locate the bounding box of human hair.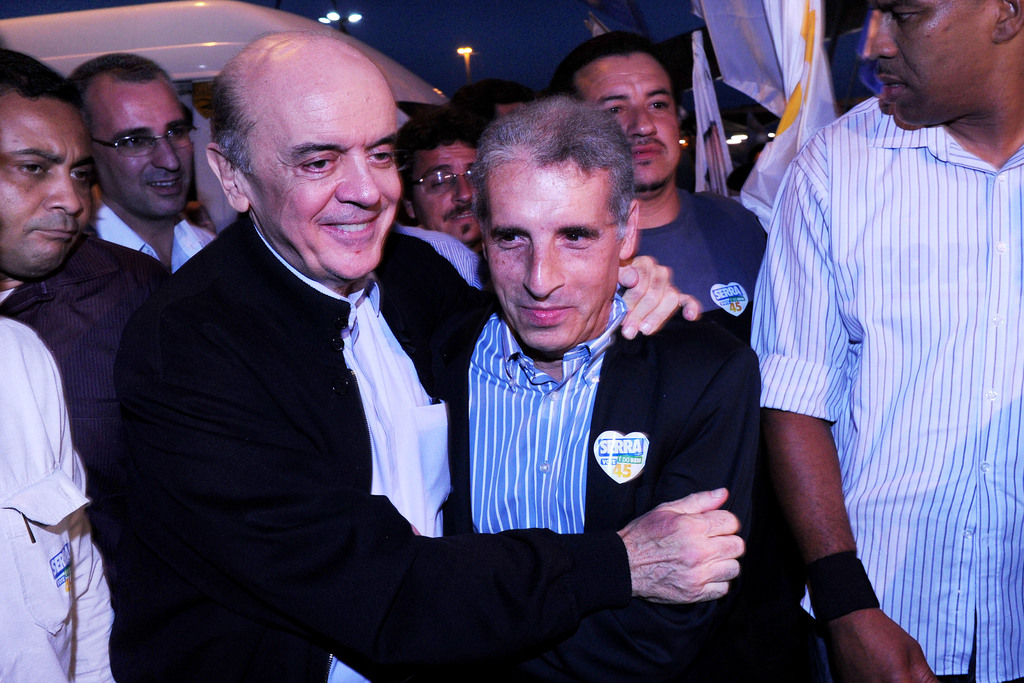
Bounding box: detection(543, 24, 673, 110).
